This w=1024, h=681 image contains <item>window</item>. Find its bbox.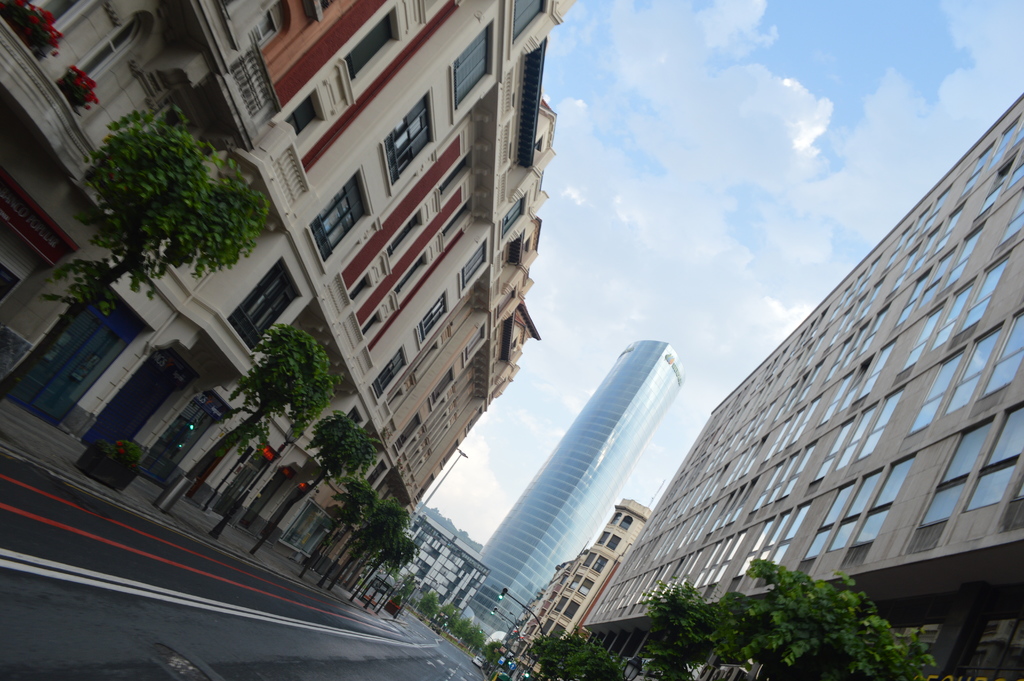
box=[532, 133, 547, 161].
